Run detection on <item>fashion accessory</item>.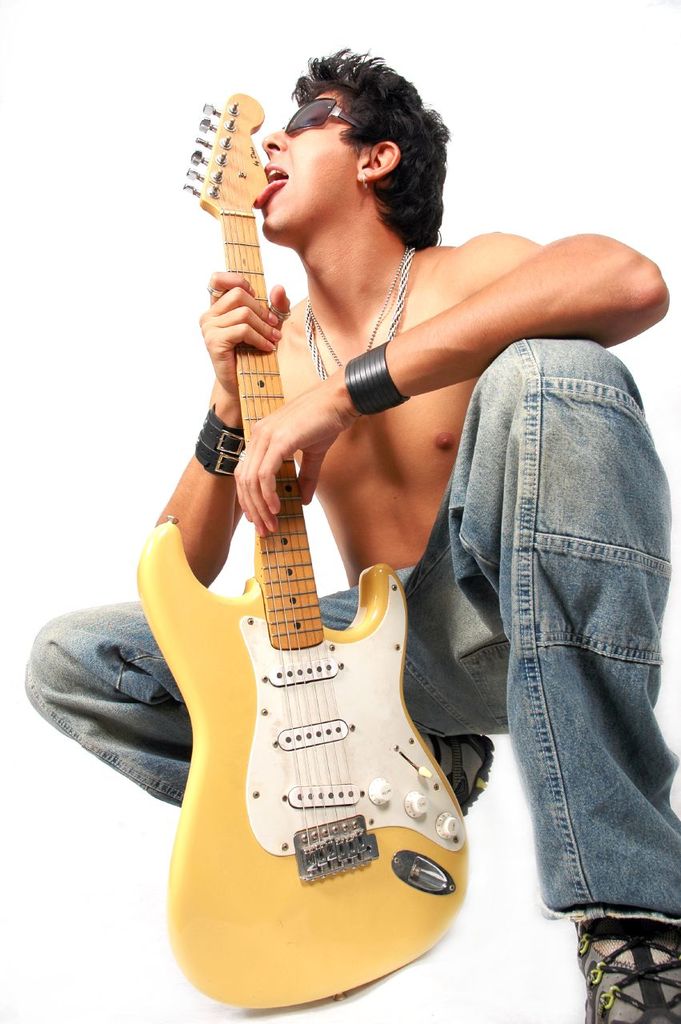
Result: Rect(194, 407, 252, 480).
